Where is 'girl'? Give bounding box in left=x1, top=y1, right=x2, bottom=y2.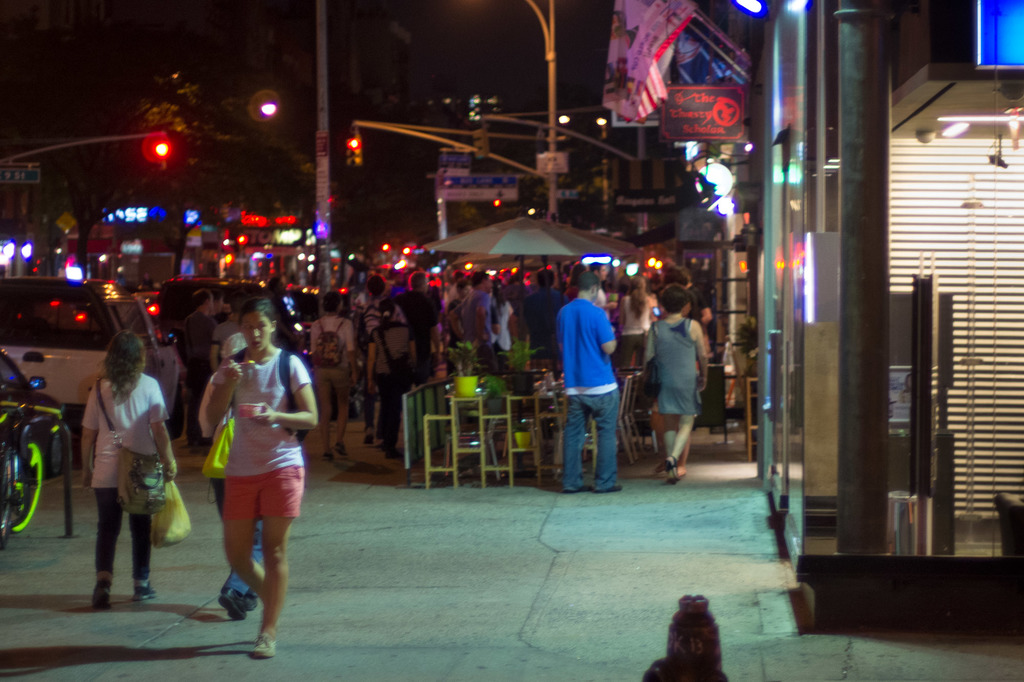
left=204, top=299, right=314, bottom=658.
